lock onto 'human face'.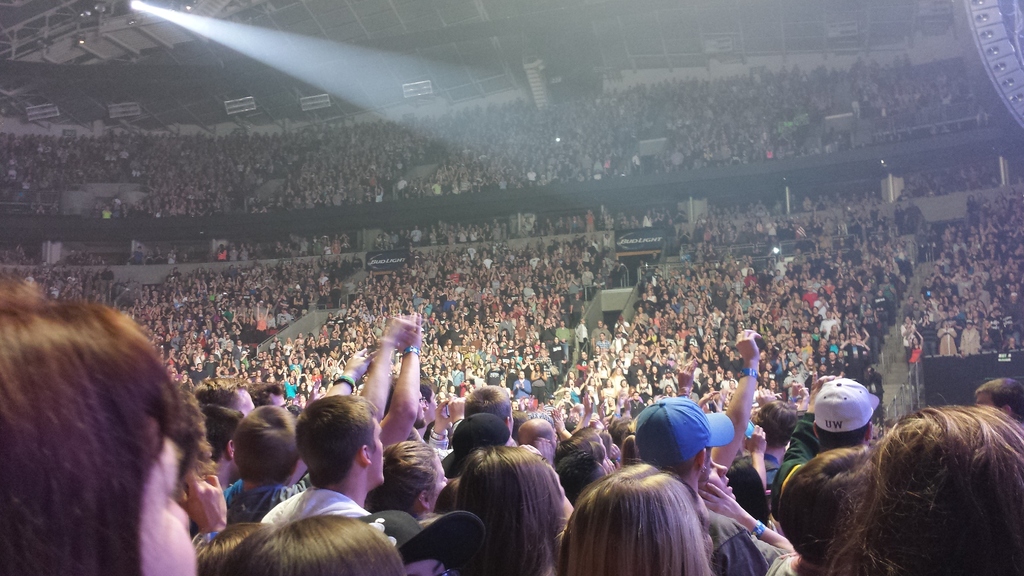
Locked: [x1=508, y1=456, x2=575, y2=531].
